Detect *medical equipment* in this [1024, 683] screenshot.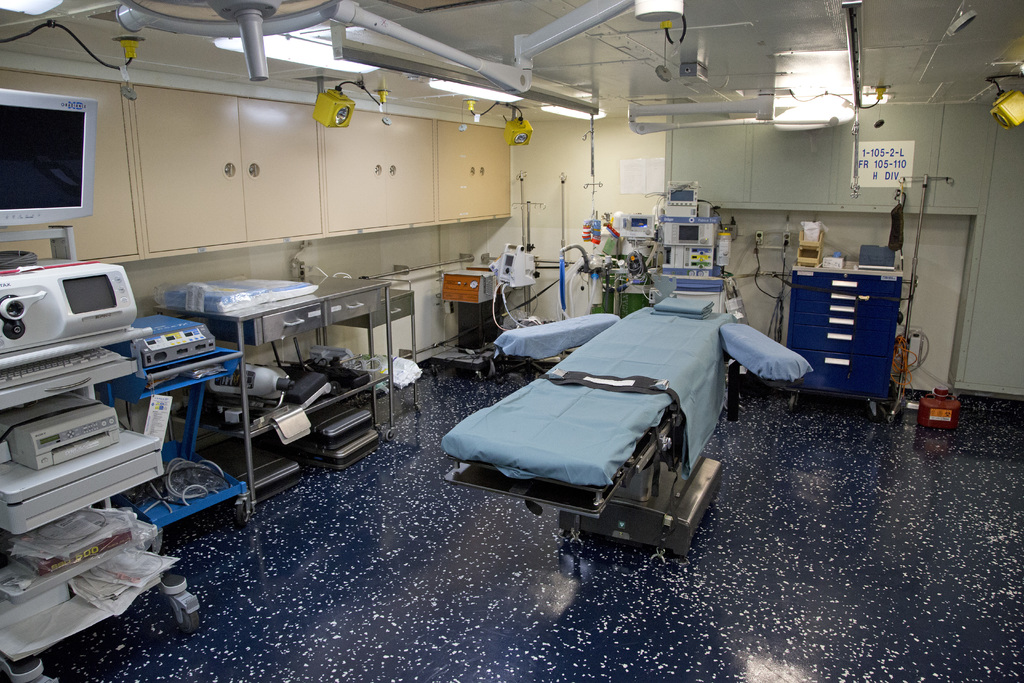
Detection: <box>557,171,570,360</box>.
